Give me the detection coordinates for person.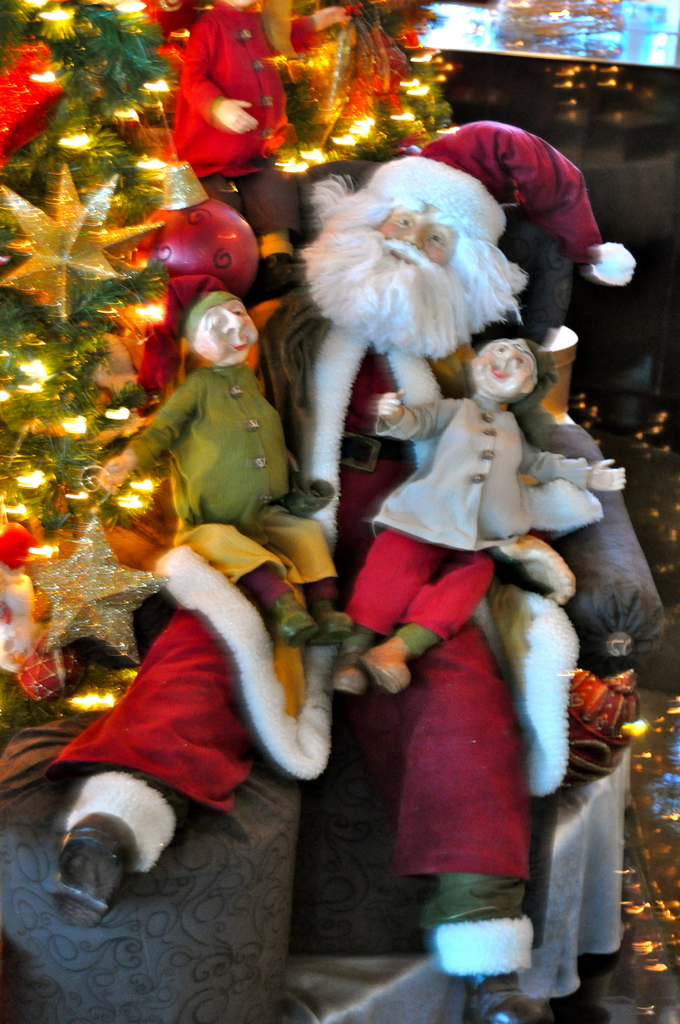
158 0 301 186.
